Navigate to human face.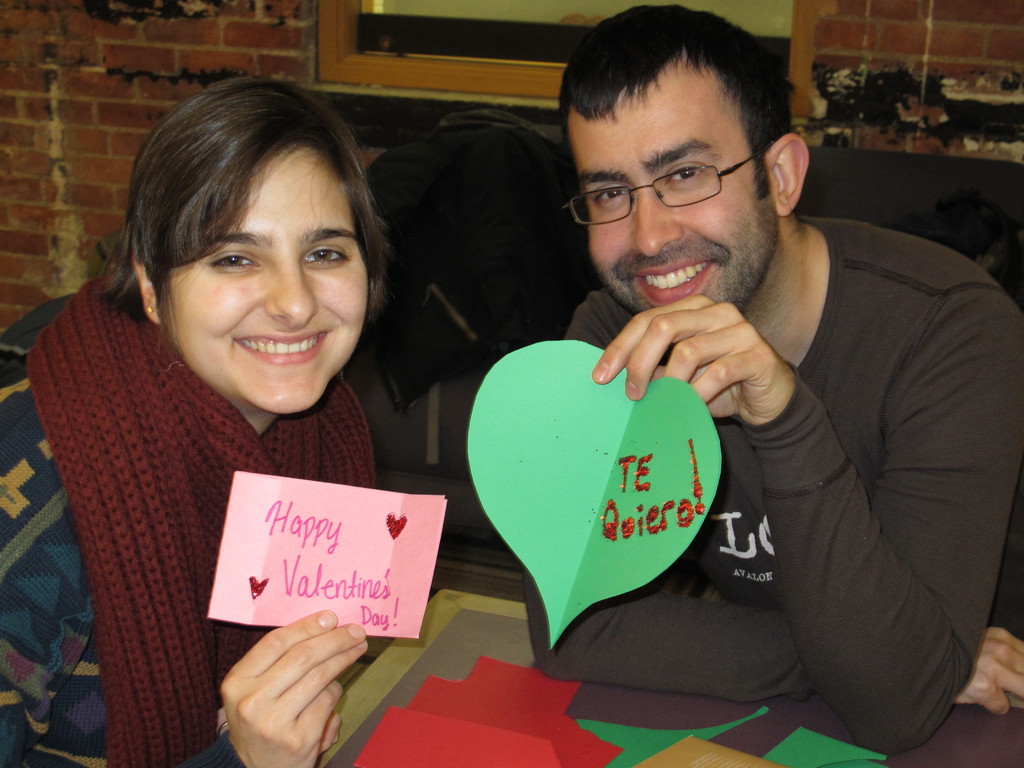
Navigation target: [160,145,374,404].
